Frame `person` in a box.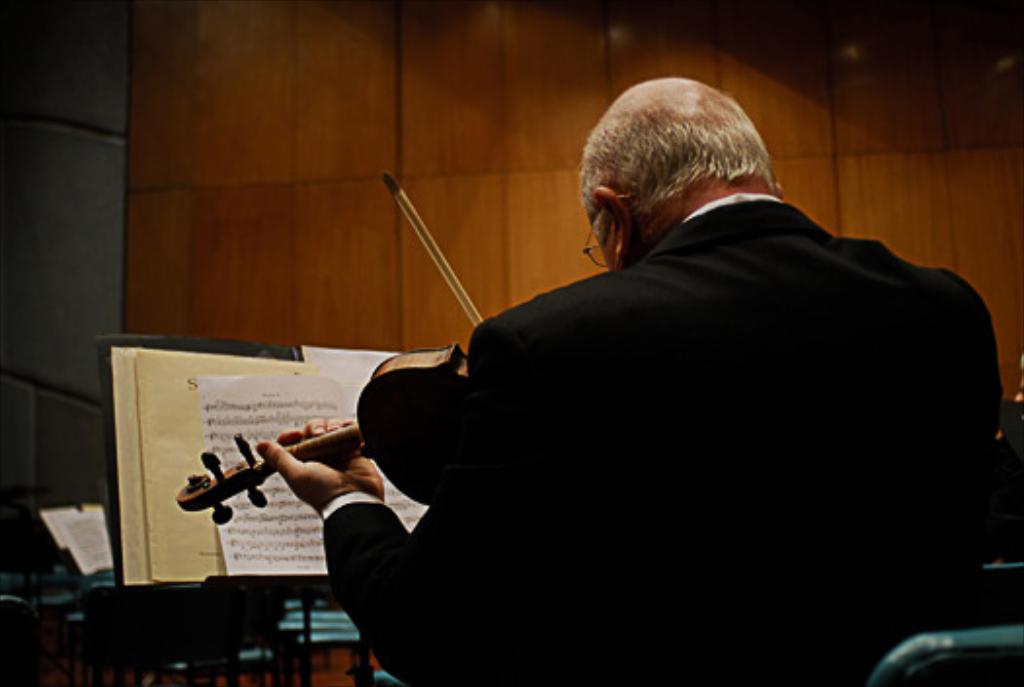
Rect(252, 78, 1001, 685).
